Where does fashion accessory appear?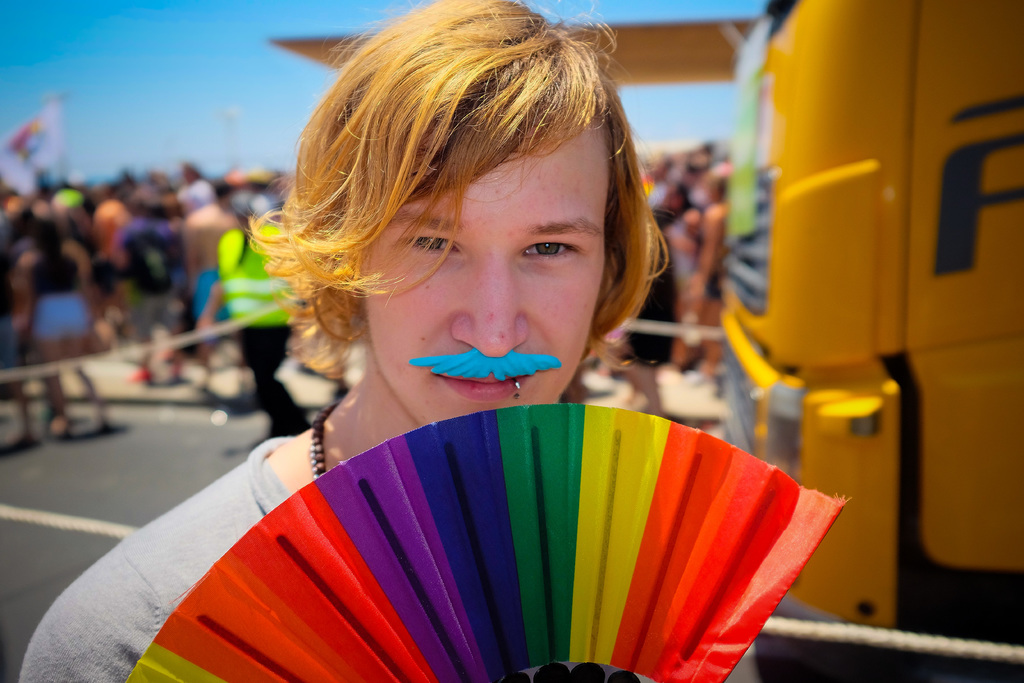
Appears at detection(310, 403, 332, 475).
